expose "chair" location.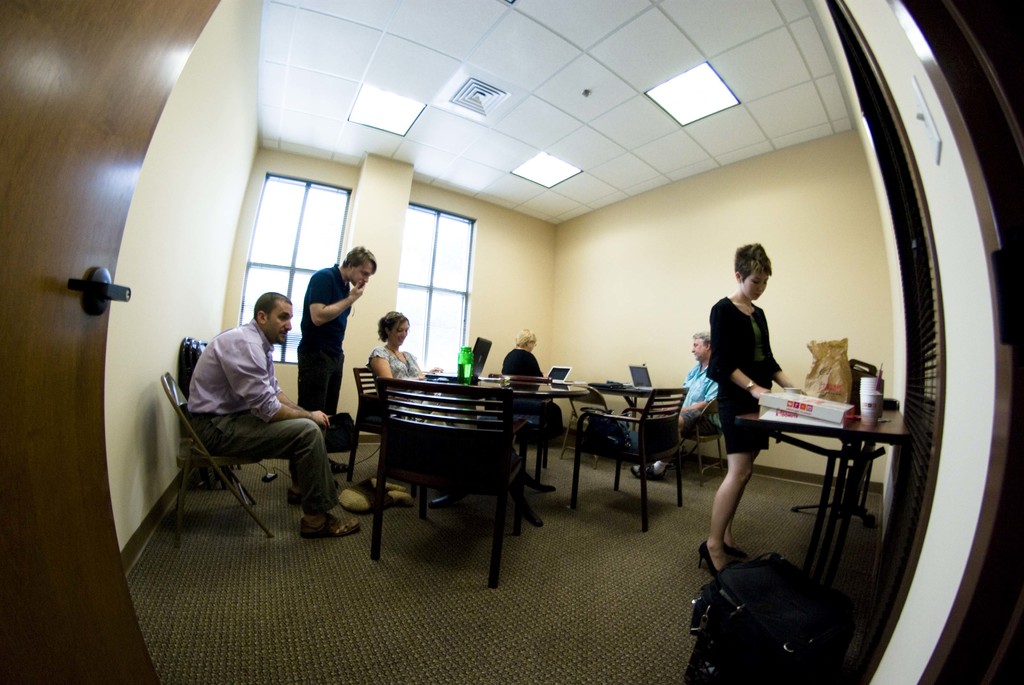
Exposed at BBox(556, 387, 699, 525).
